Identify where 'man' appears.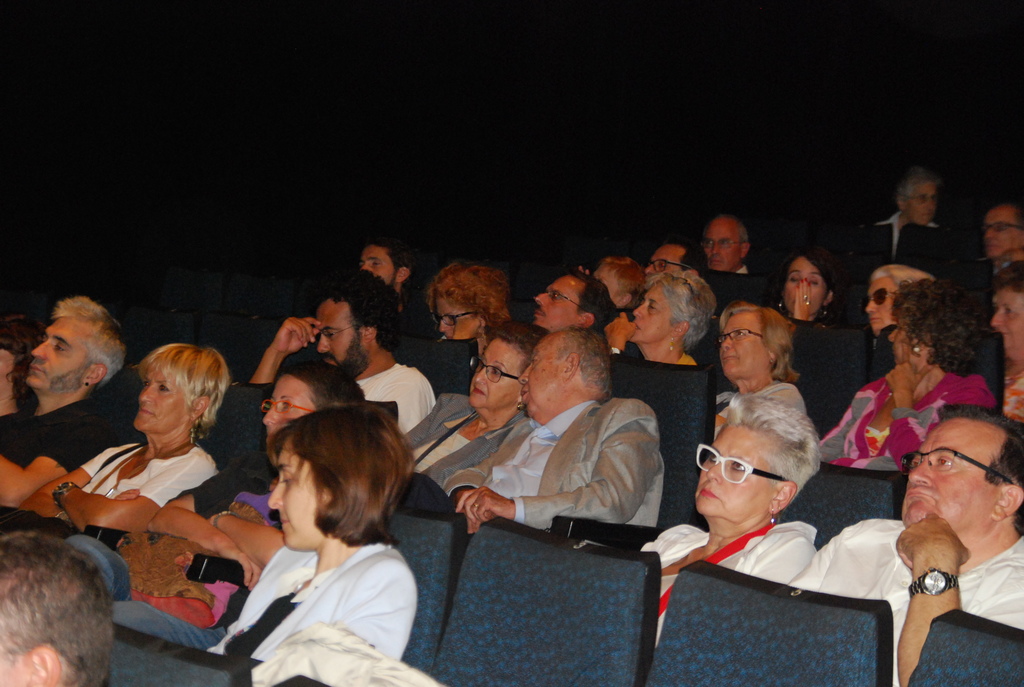
Appears at (403, 333, 668, 535).
